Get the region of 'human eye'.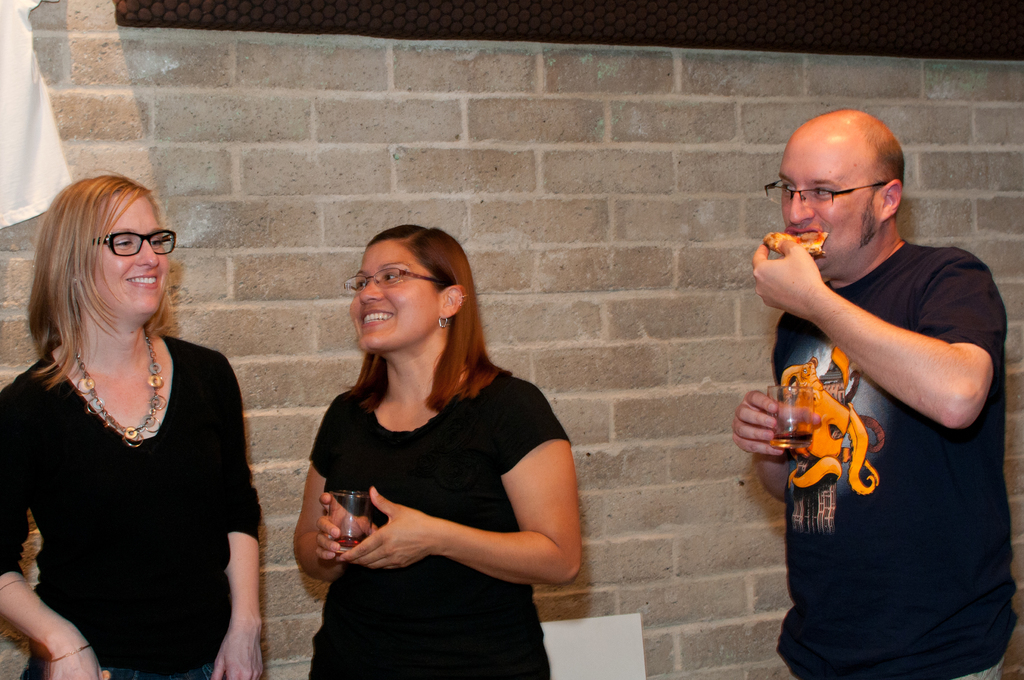
(x1=152, y1=234, x2=165, y2=250).
